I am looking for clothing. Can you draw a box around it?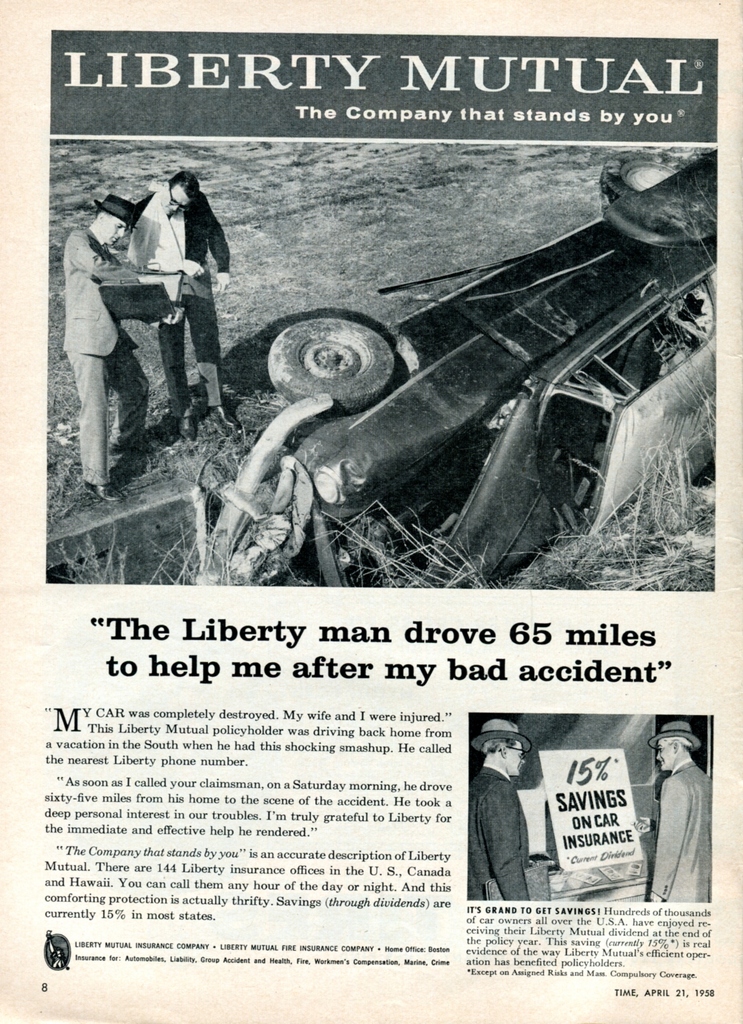
Sure, the bounding box is <region>471, 765, 534, 902</region>.
